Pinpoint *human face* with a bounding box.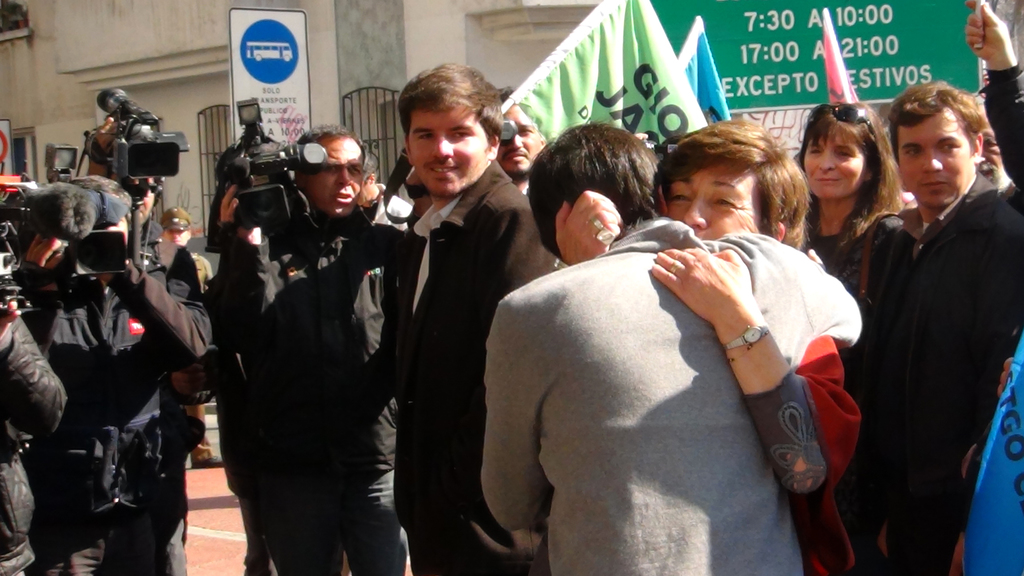
(left=897, top=108, right=969, bottom=213).
